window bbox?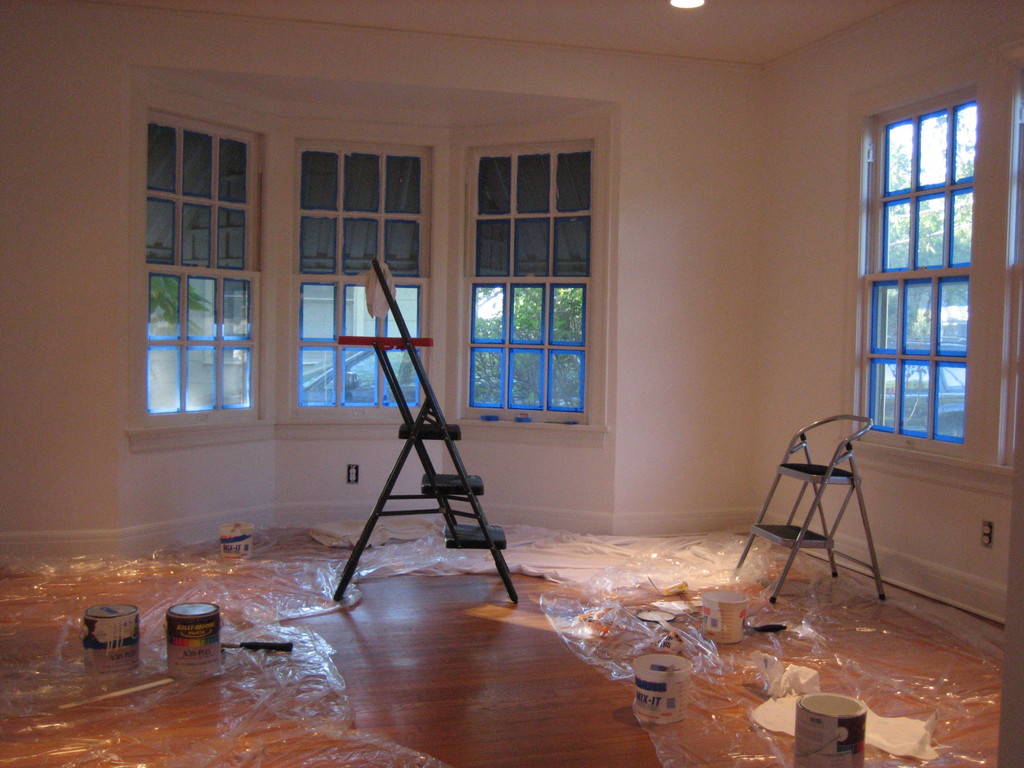
BBox(450, 118, 609, 431)
